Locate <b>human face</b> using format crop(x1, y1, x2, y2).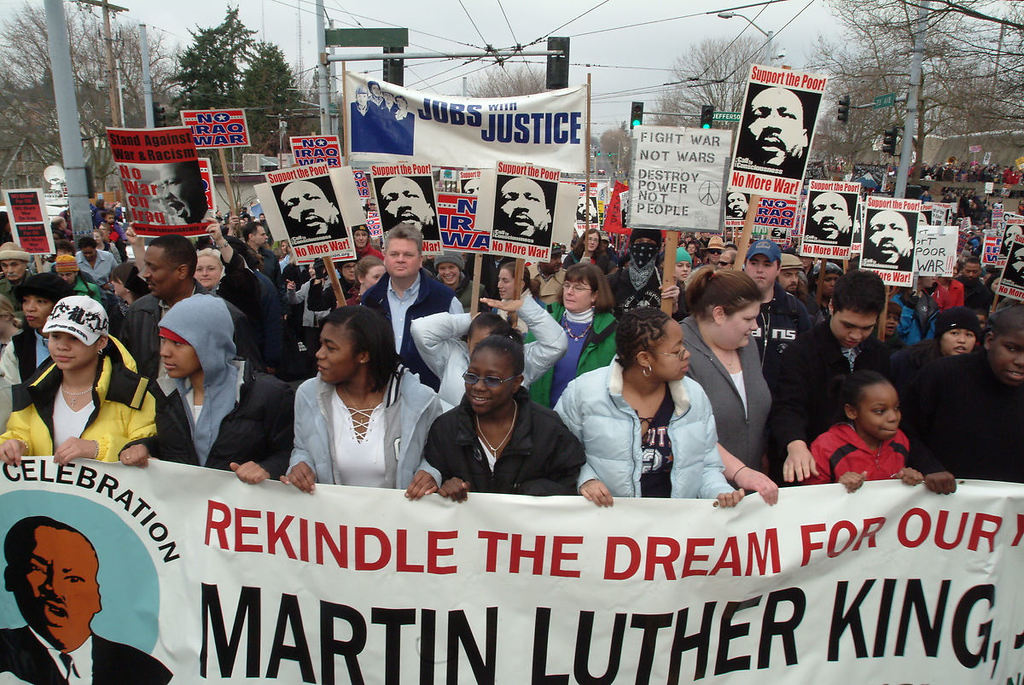
crop(98, 224, 107, 240).
